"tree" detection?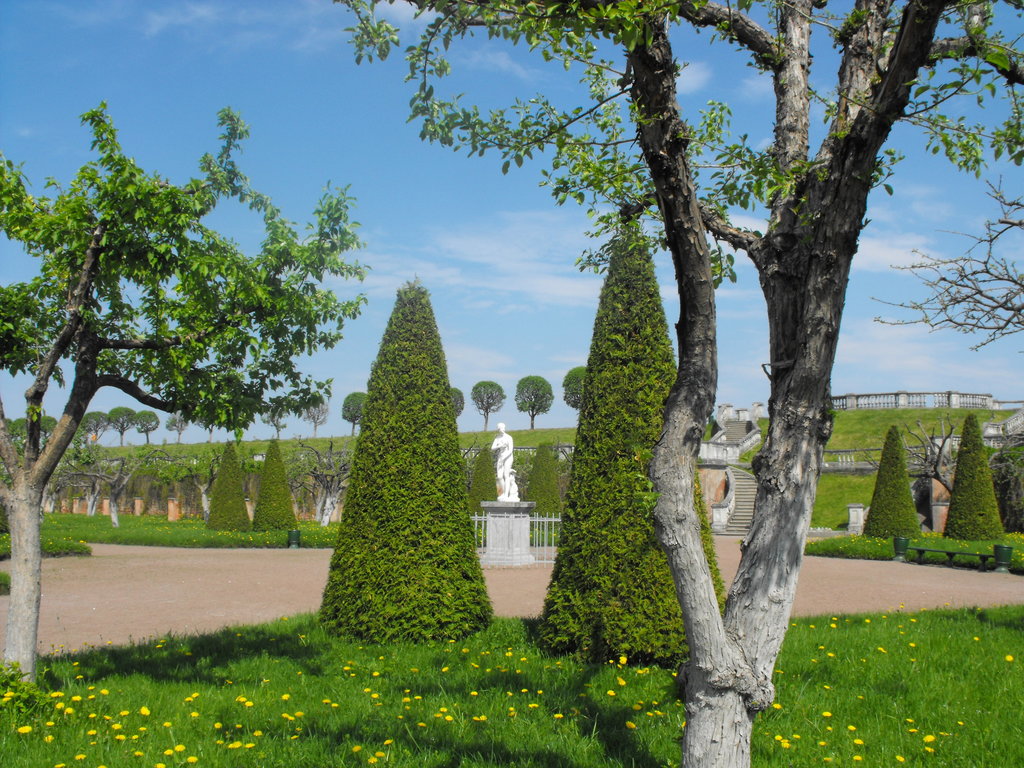
(474,379,507,426)
